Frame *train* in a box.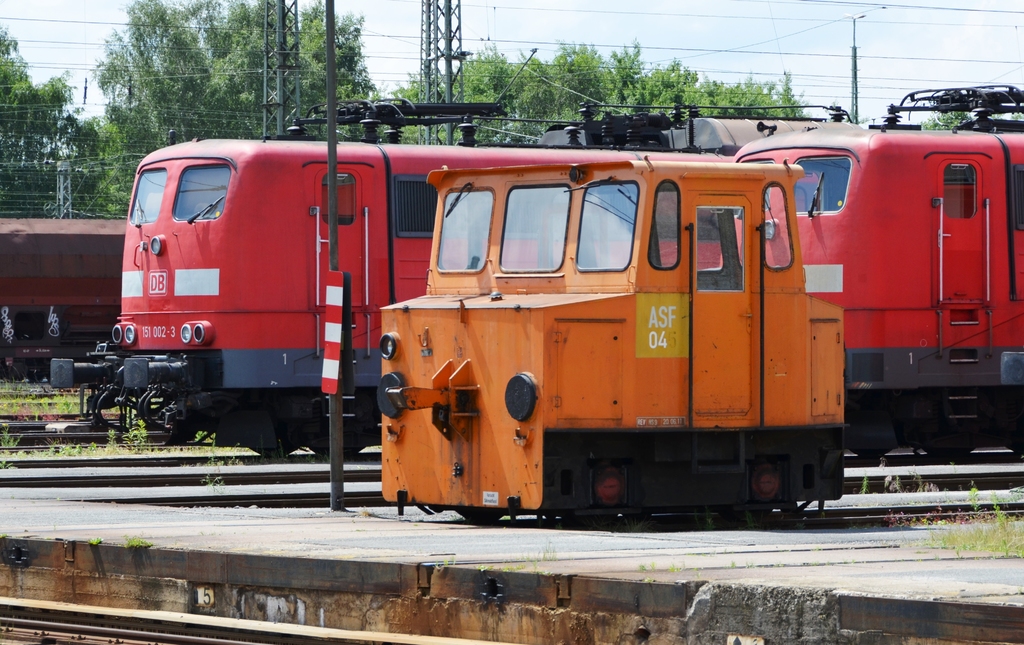
[left=48, top=99, right=856, bottom=456].
